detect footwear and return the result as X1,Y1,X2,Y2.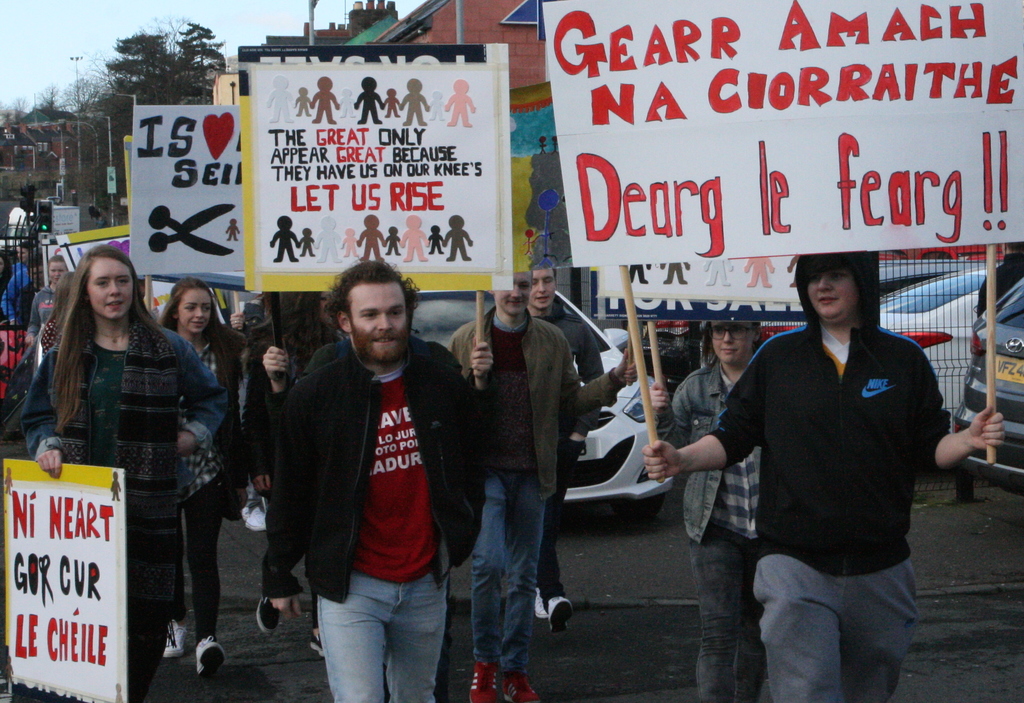
300,621,334,656.
